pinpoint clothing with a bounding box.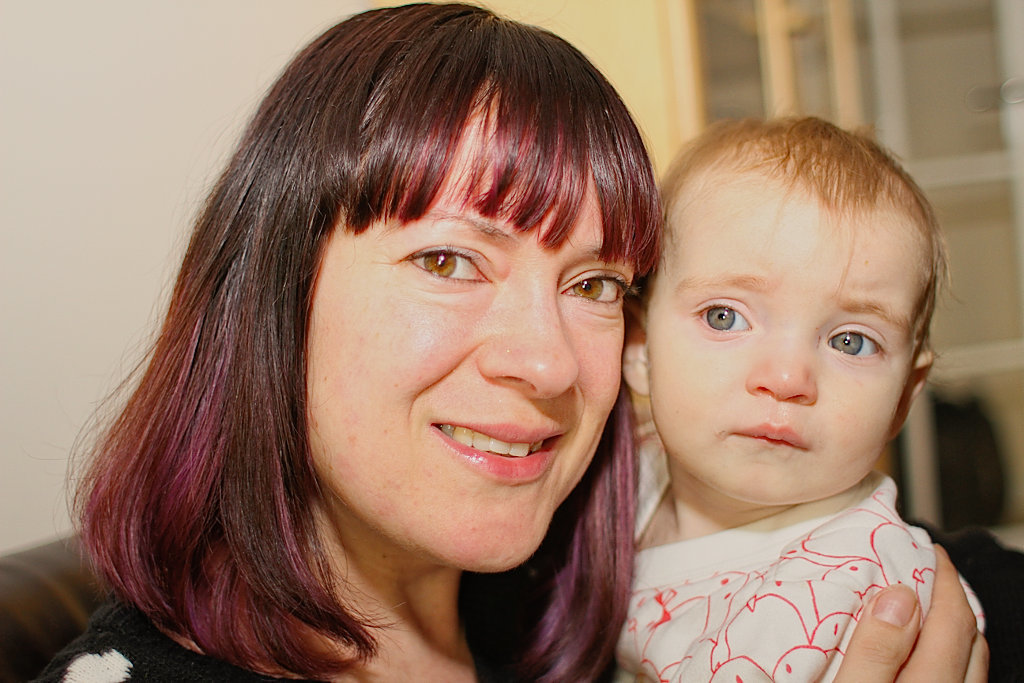
l=42, t=593, r=565, b=682.
